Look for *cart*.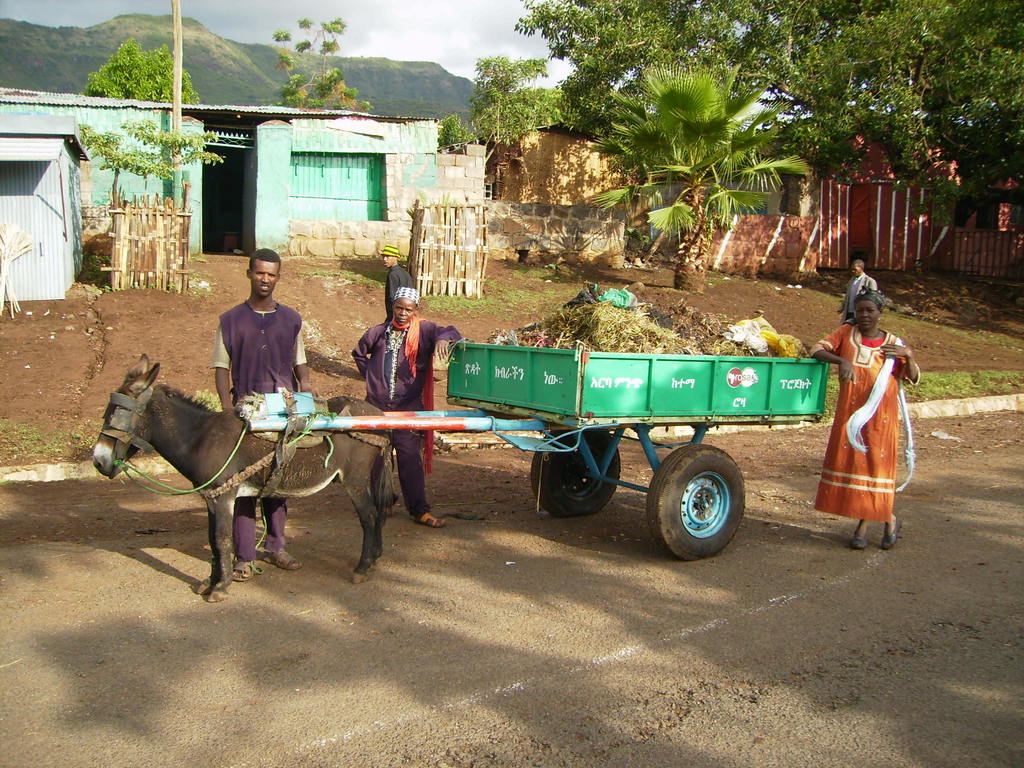
Found: rect(239, 337, 831, 562).
